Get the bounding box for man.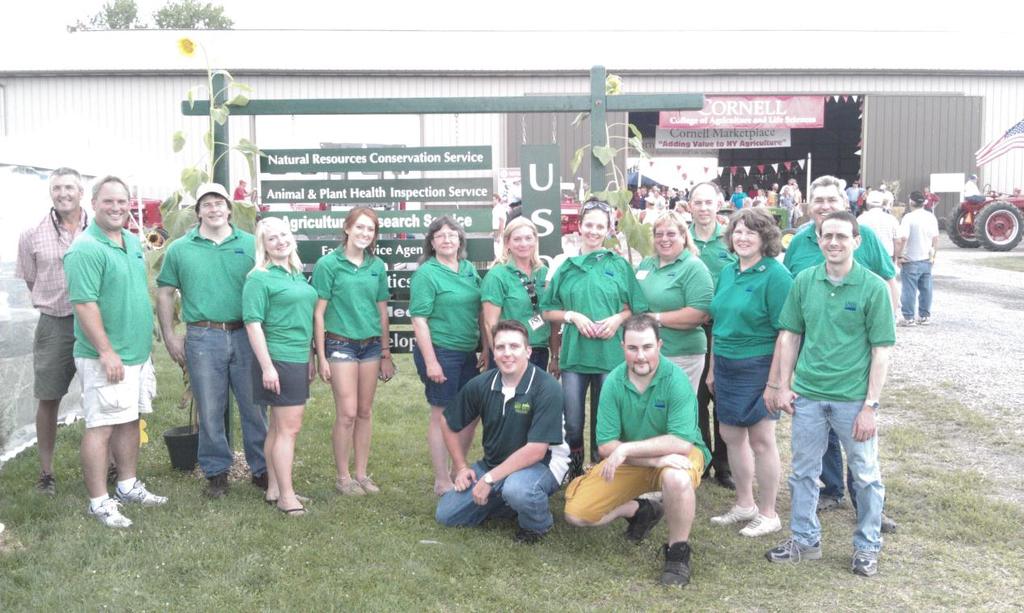
bbox=(158, 184, 271, 505).
